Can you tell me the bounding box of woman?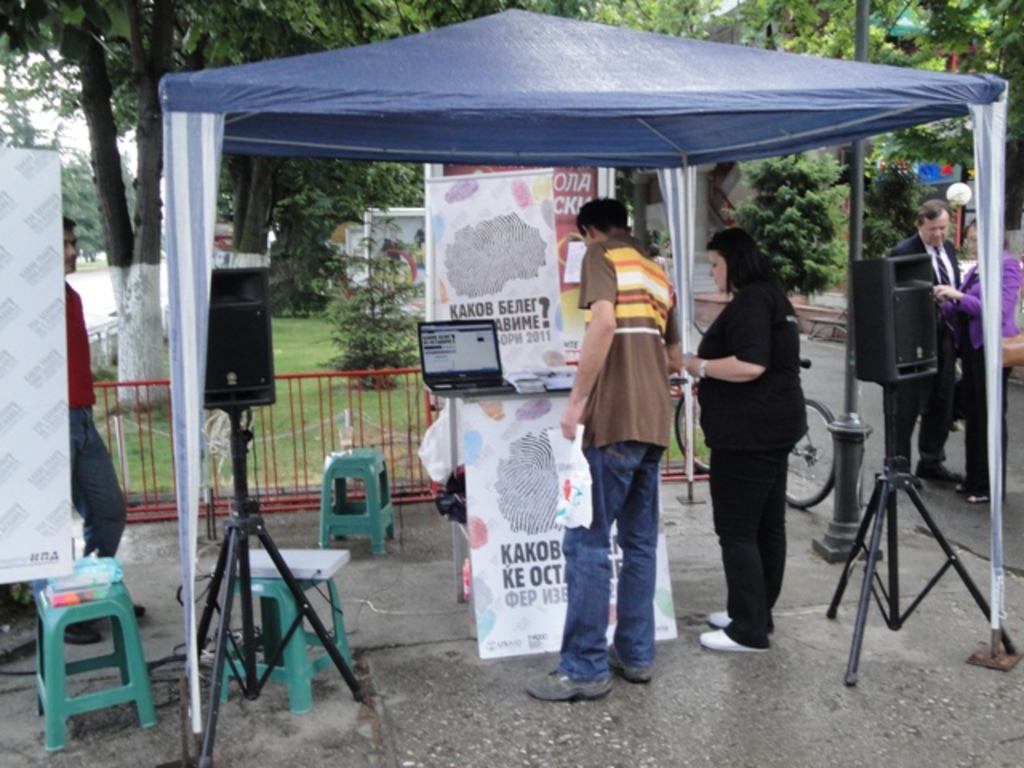
rect(936, 213, 1022, 502).
